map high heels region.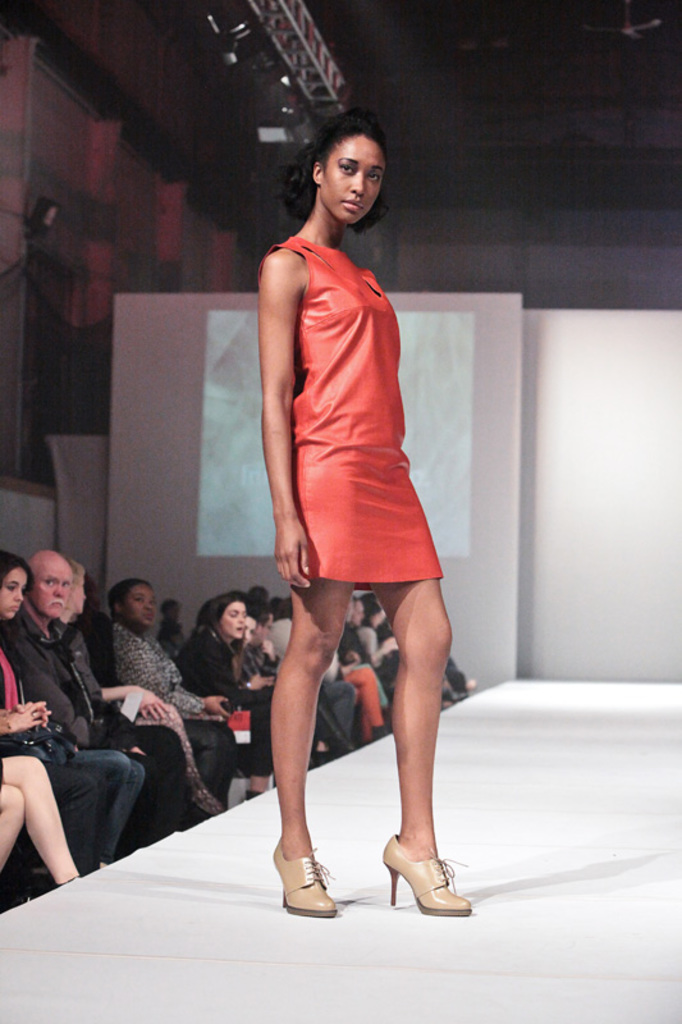
Mapped to region(270, 833, 339, 914).
